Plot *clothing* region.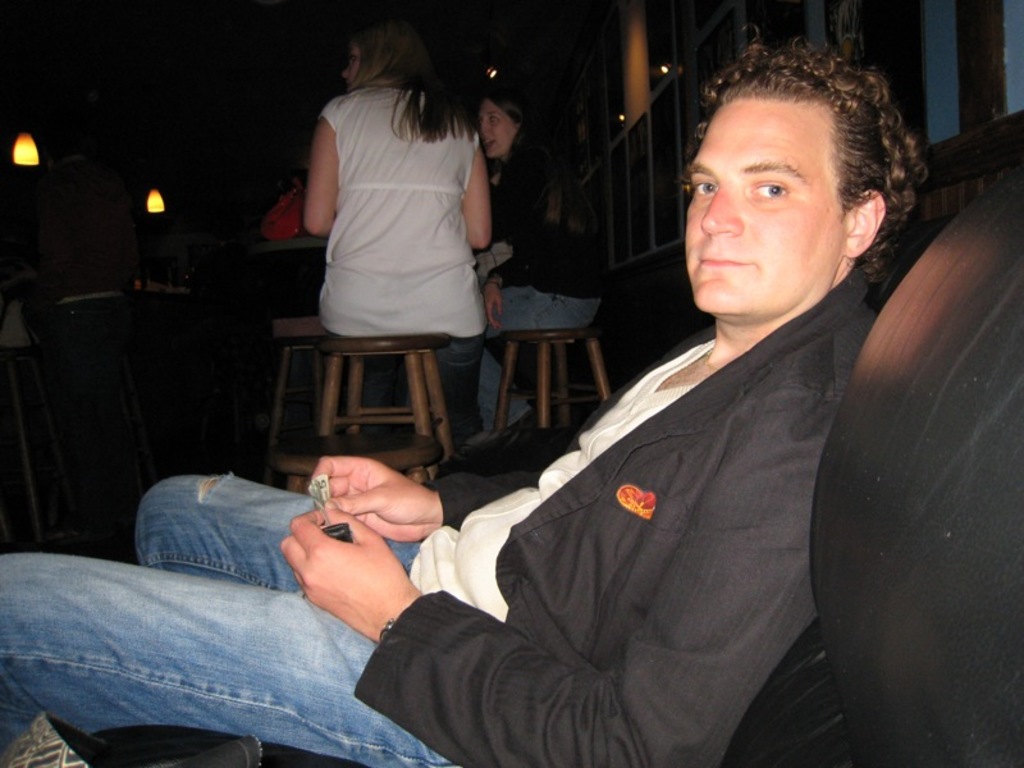
Plotted at 321/90/499/447.
